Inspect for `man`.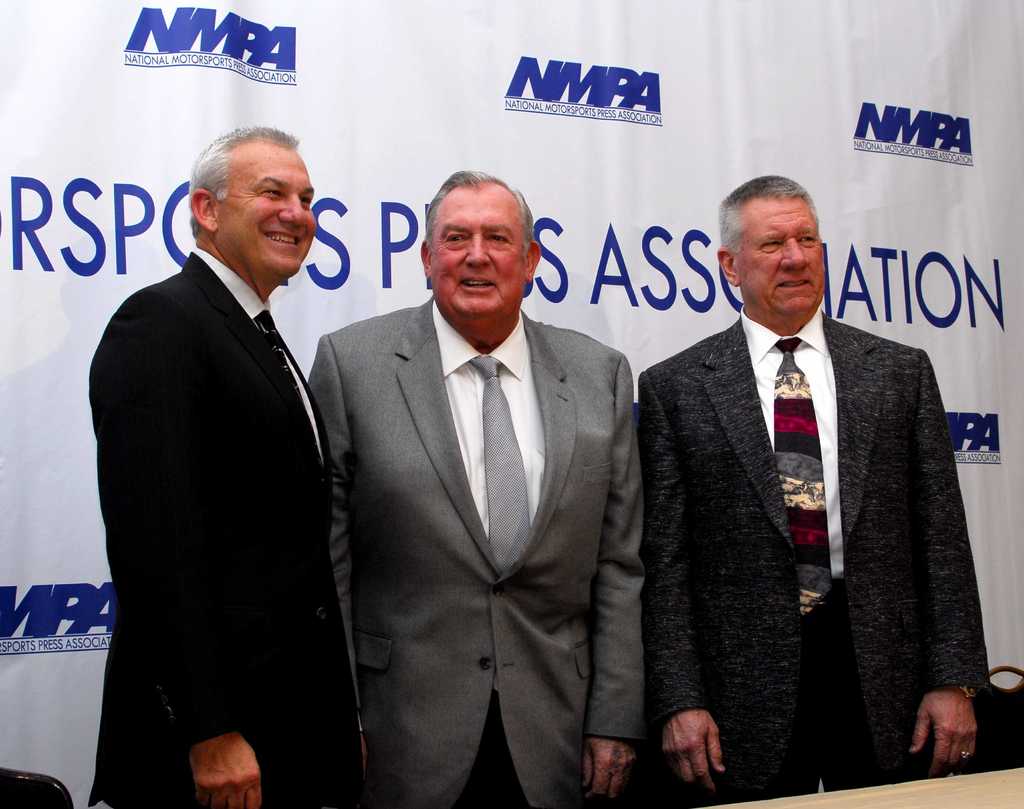
Inspection: bbox=[306, 167, 645, 808].
